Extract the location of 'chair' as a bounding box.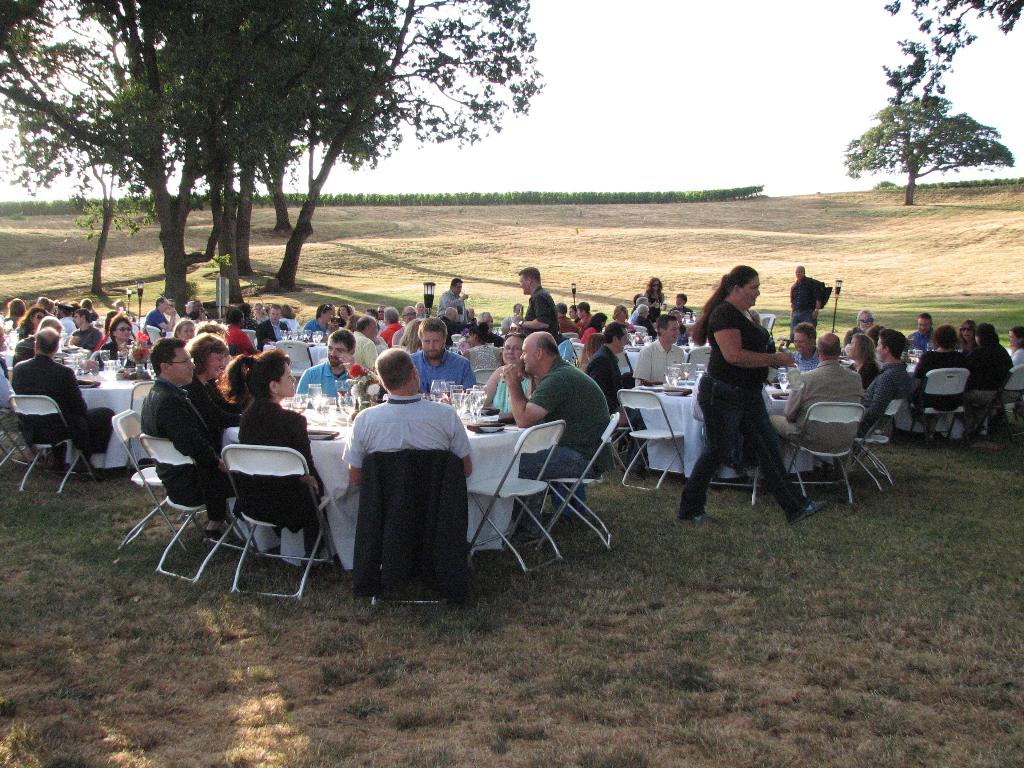
locate(965, 369, 1006, 447).
